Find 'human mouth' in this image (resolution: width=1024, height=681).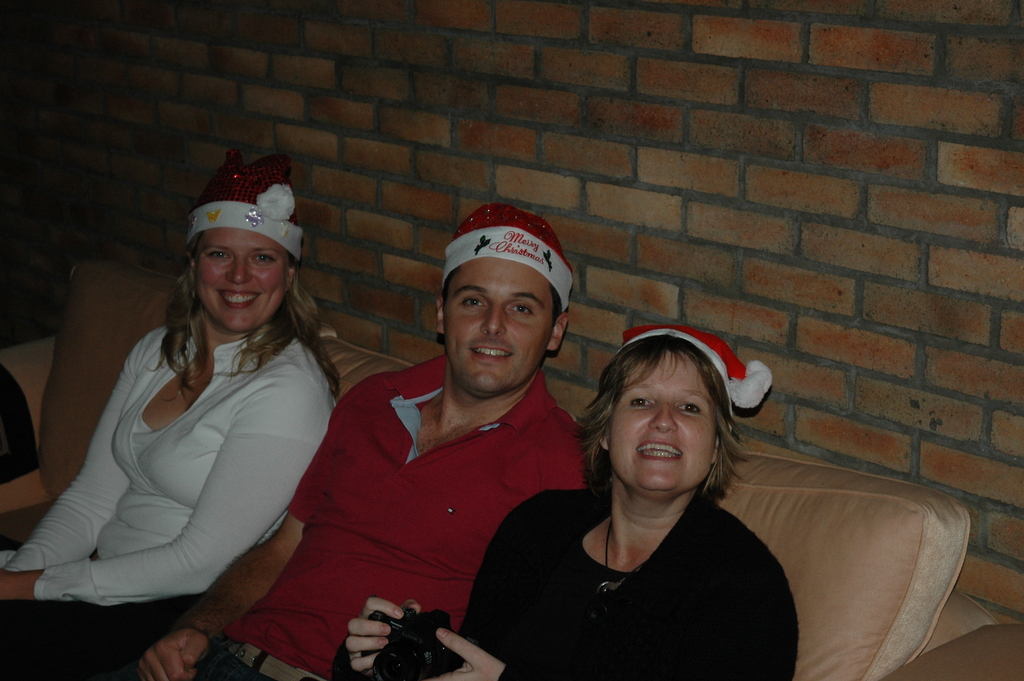
[632, 439, 687, 458].
